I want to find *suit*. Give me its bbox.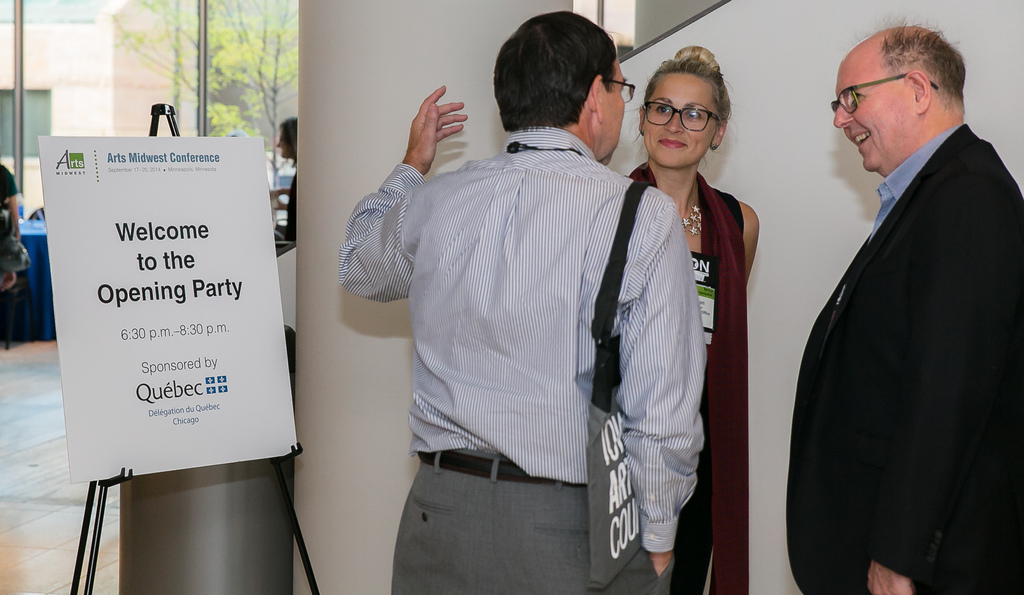
x1=786, y1=45, x2=1019, y2=592.
